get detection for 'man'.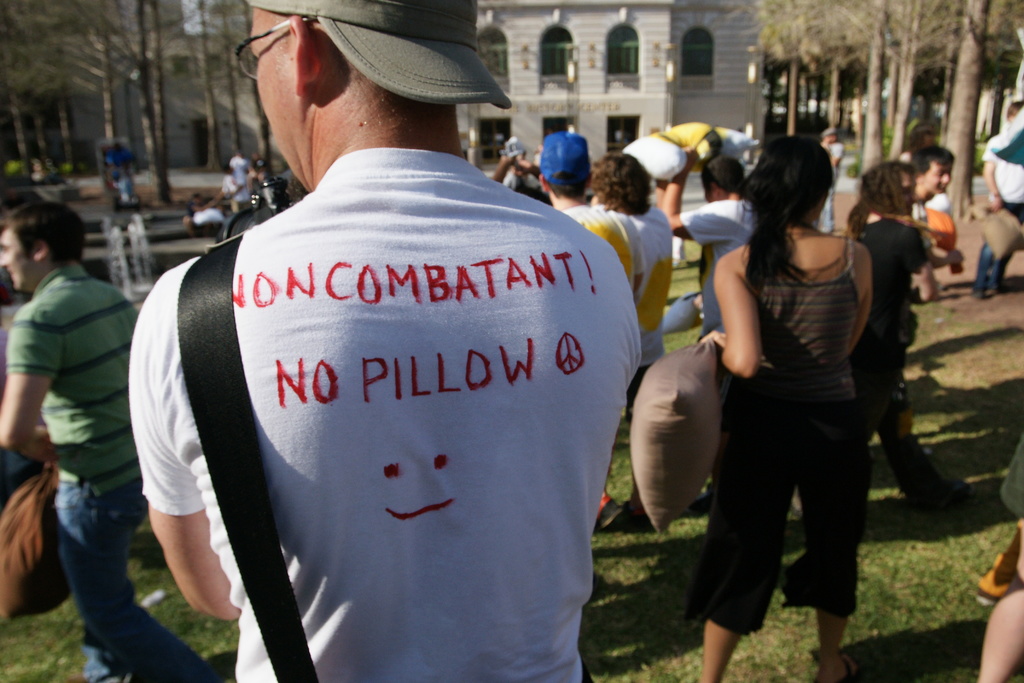
Detection: BBox(968, 96, 1023, 299).
